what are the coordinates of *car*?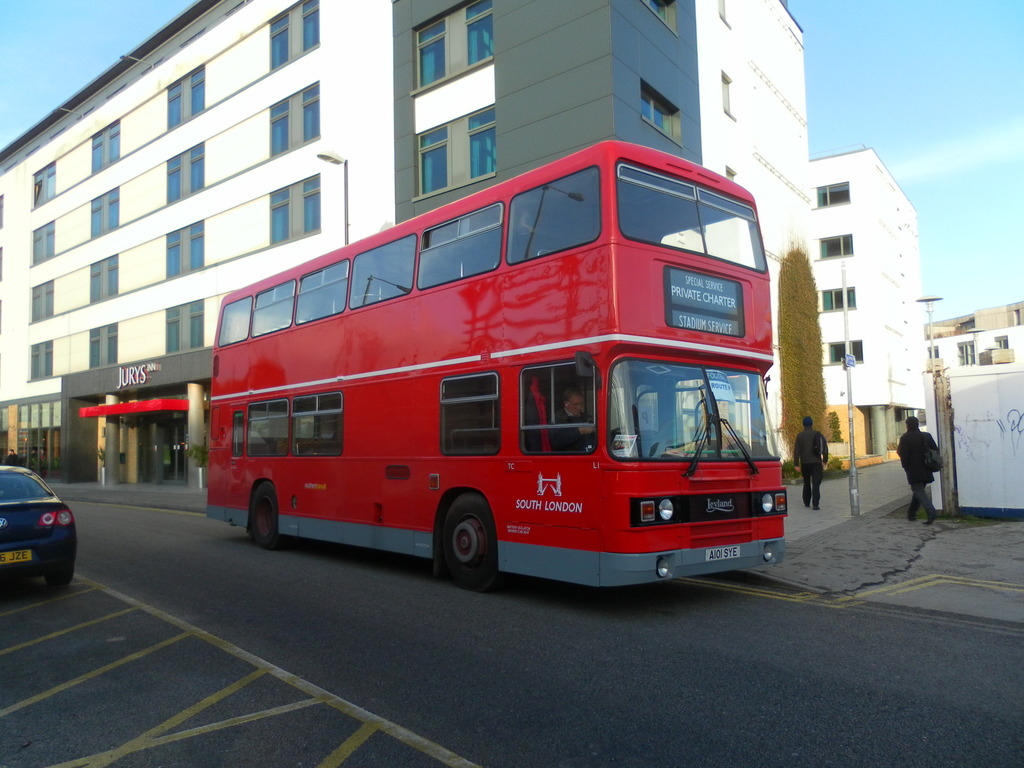
[0, 467, 75, 595].
